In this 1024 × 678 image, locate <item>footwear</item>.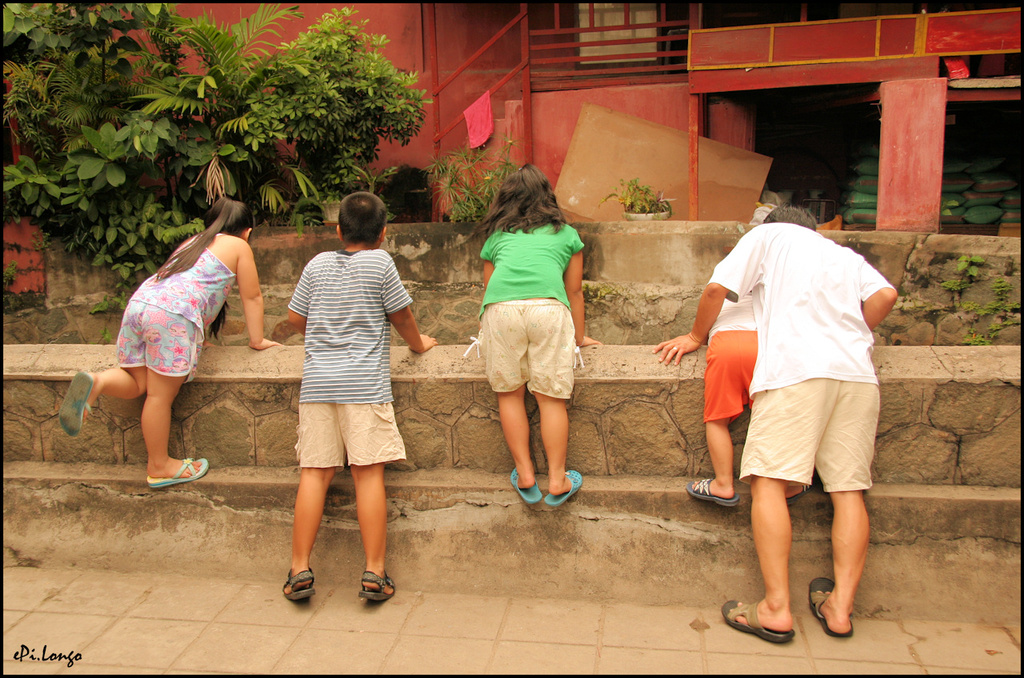
Bounding box: (689, 479, 739, 508).
